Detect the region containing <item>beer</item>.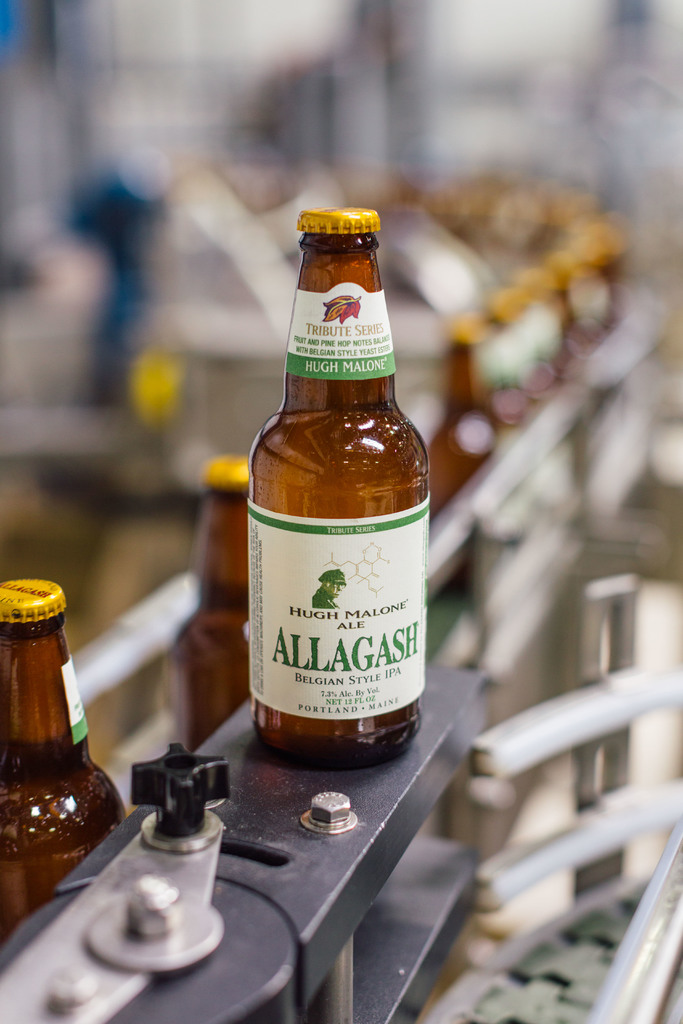
bbox=(0, 568, 123, 951).
